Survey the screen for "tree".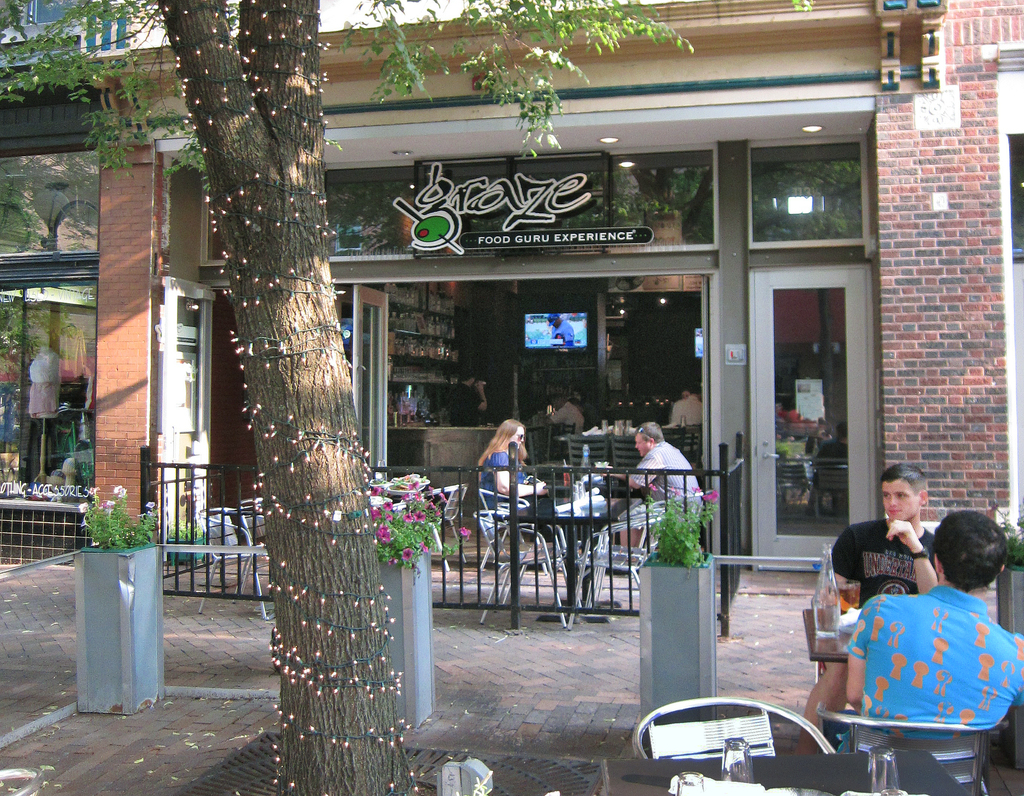
Survey found: 0, 0, 696, 795.
